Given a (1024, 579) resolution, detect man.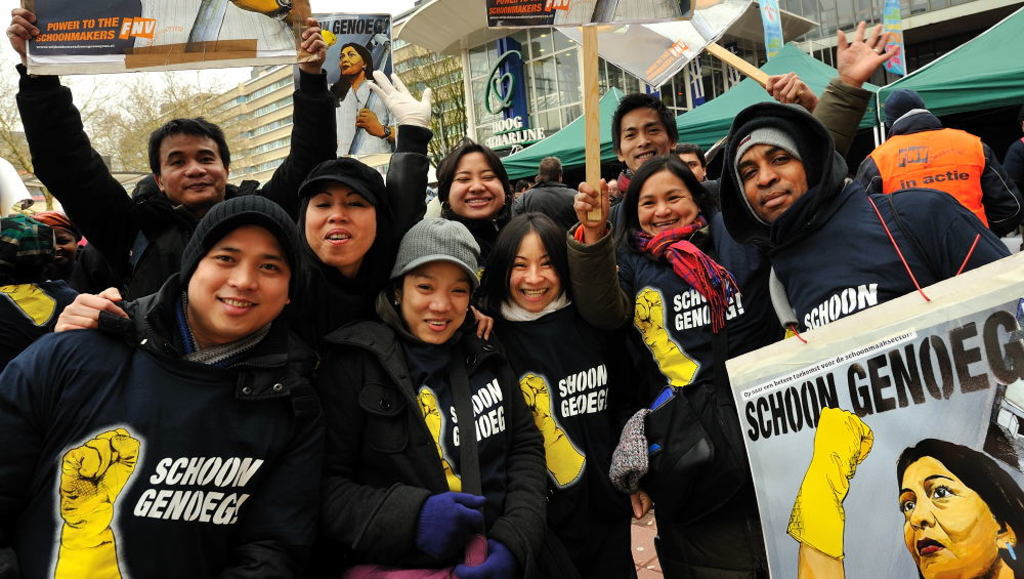
bbox=(718, 104, 1012, 337).
